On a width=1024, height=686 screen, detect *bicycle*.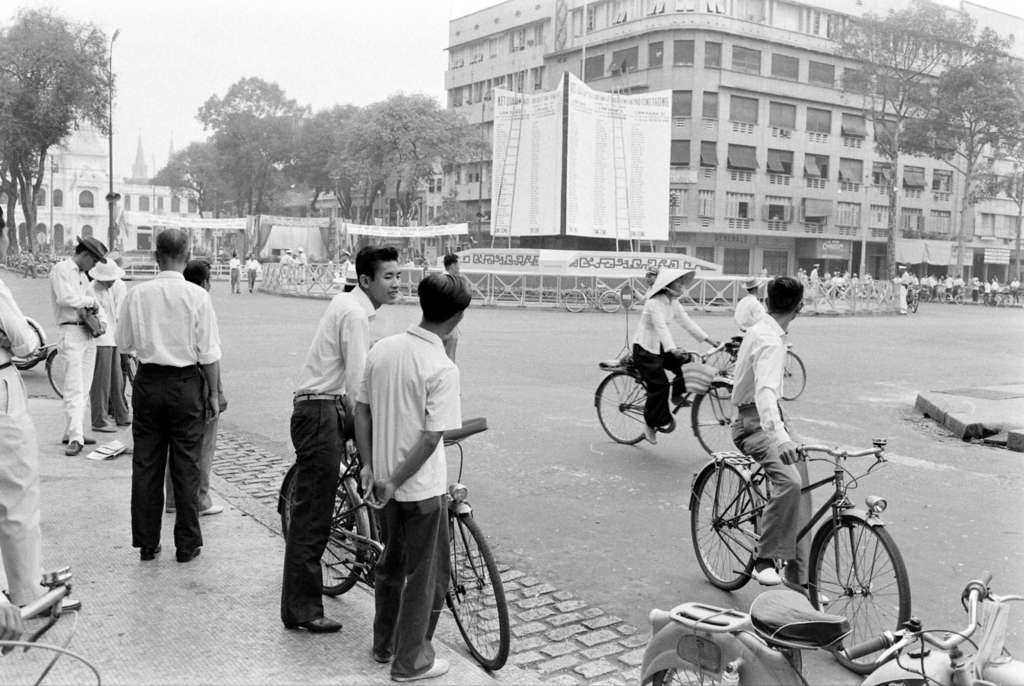
{"left": 563, "top": 282, "right": 622, "bottom": 311}.
